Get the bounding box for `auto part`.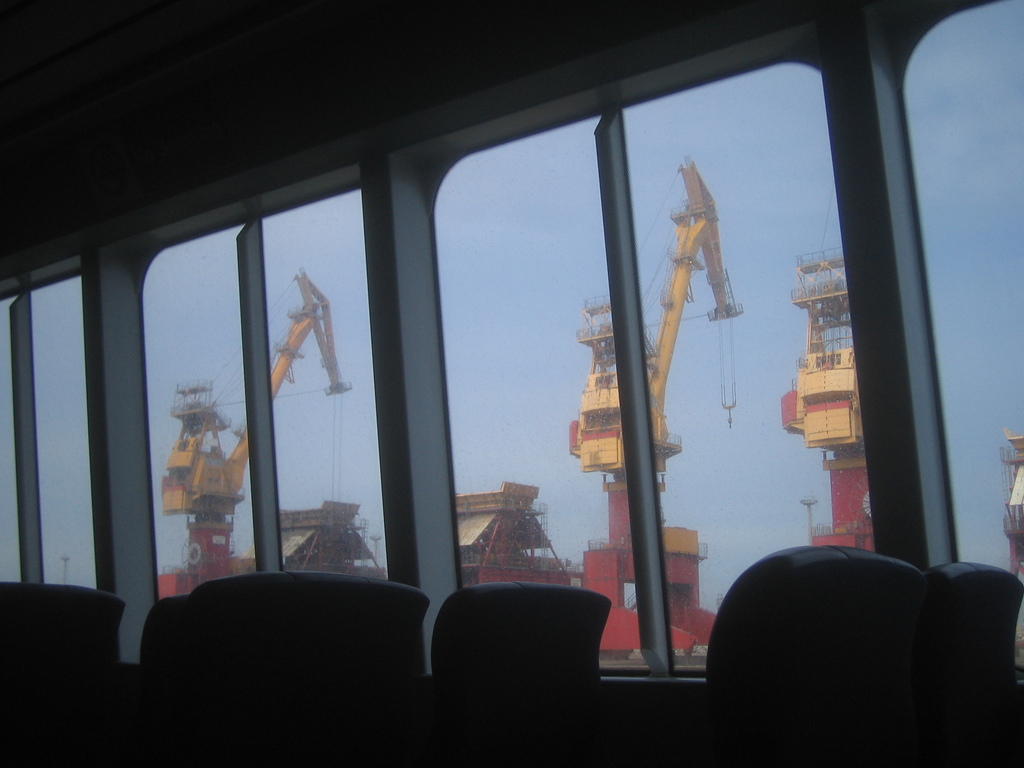
select_region(693, 161, 744, 319).
